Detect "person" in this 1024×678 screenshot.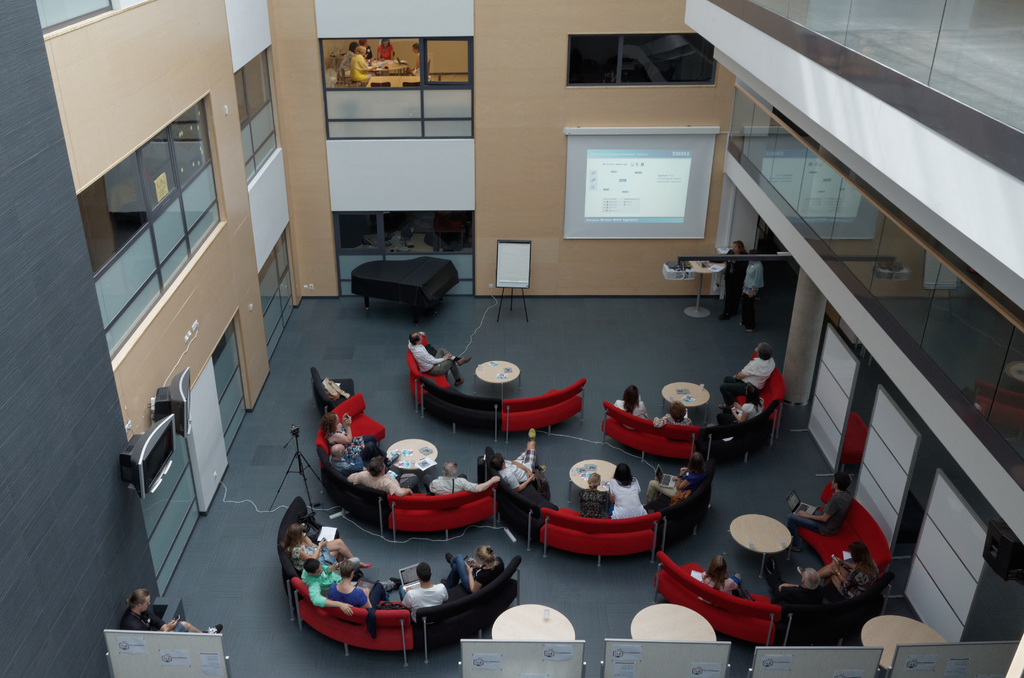
Detection: crop(771, 565, 822, 590).
